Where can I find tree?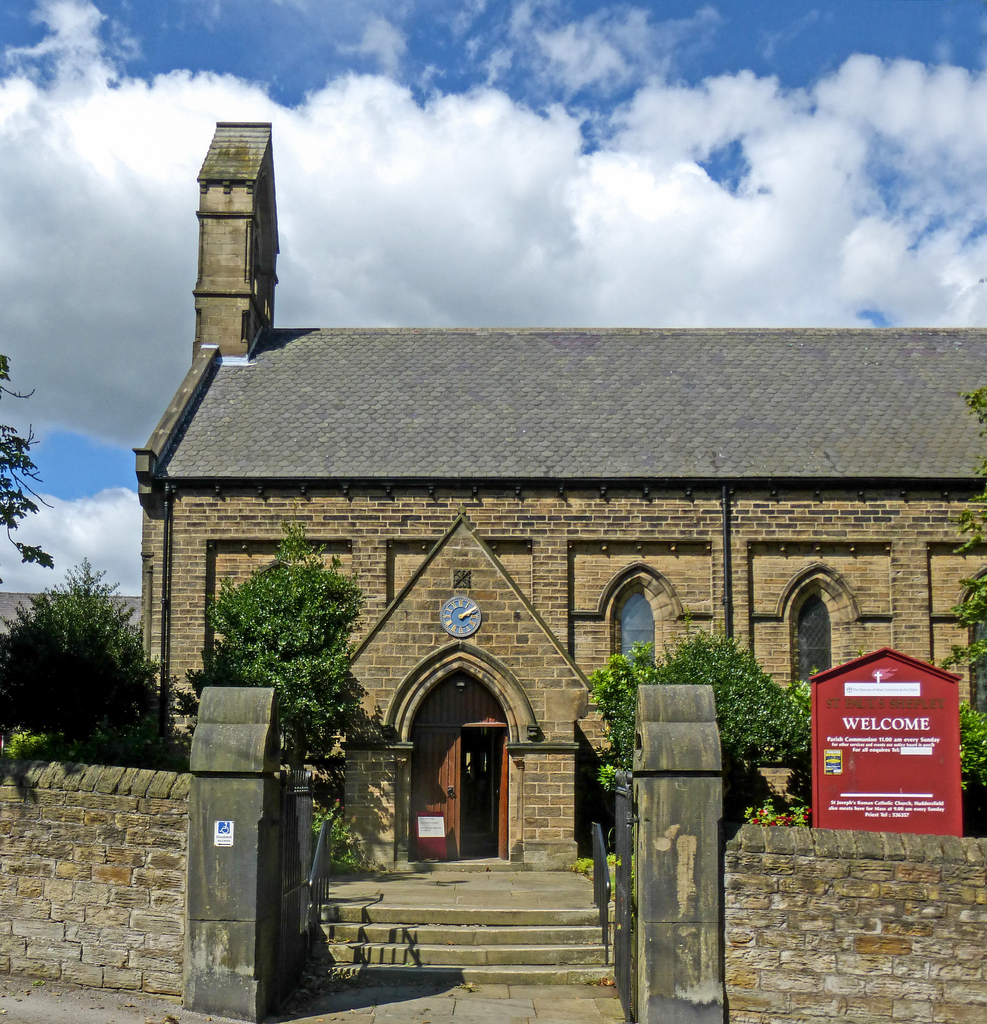
You can find it at [x1=0, y1=360, x2=57, y2=577].
